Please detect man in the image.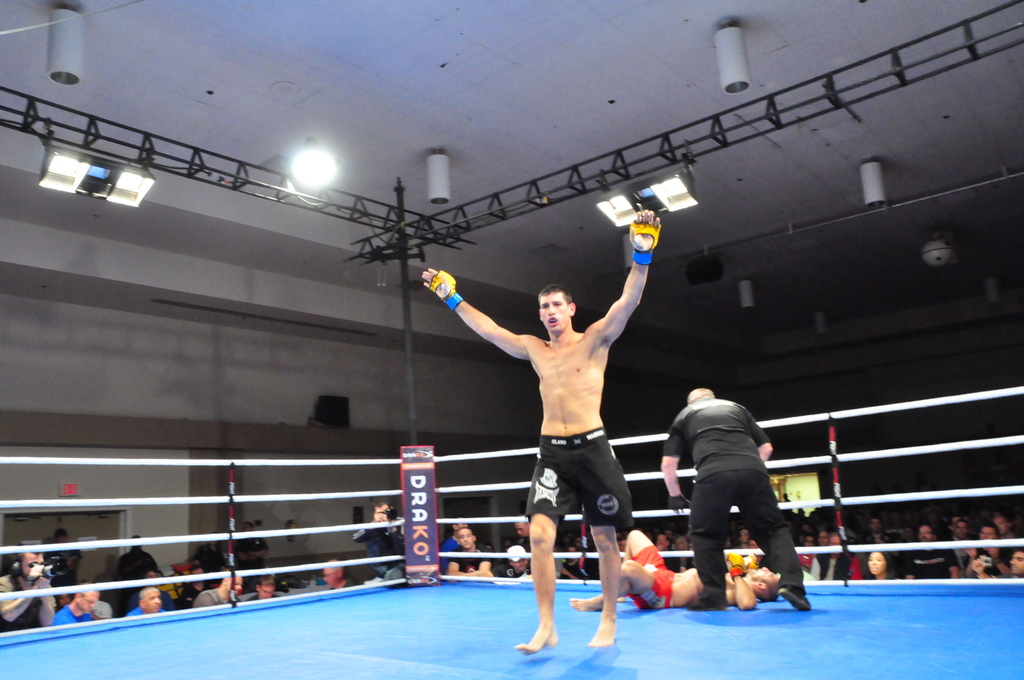
box=[860, 517, 899, 565].
